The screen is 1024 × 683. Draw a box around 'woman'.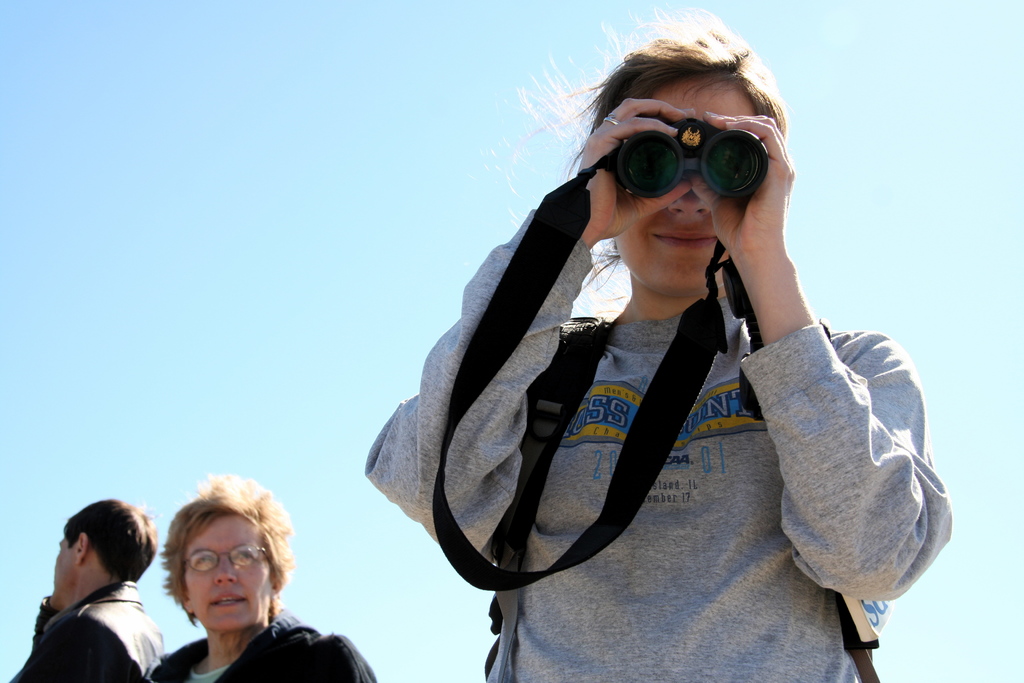
locate(152, 465, 380, 682).
